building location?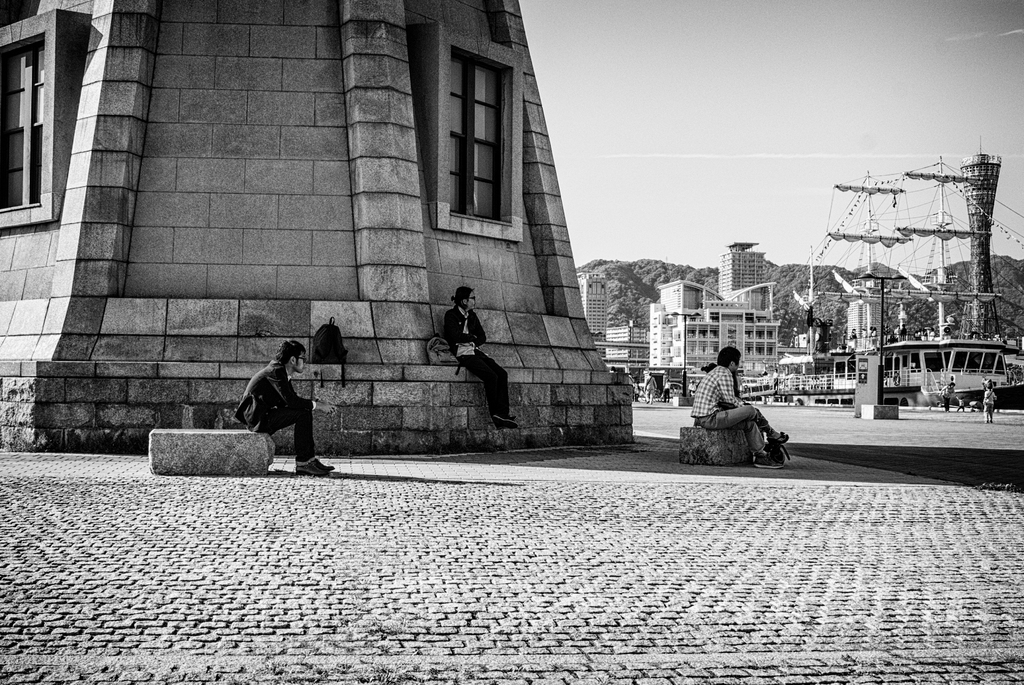
box=[0, 0, 630, 461]
